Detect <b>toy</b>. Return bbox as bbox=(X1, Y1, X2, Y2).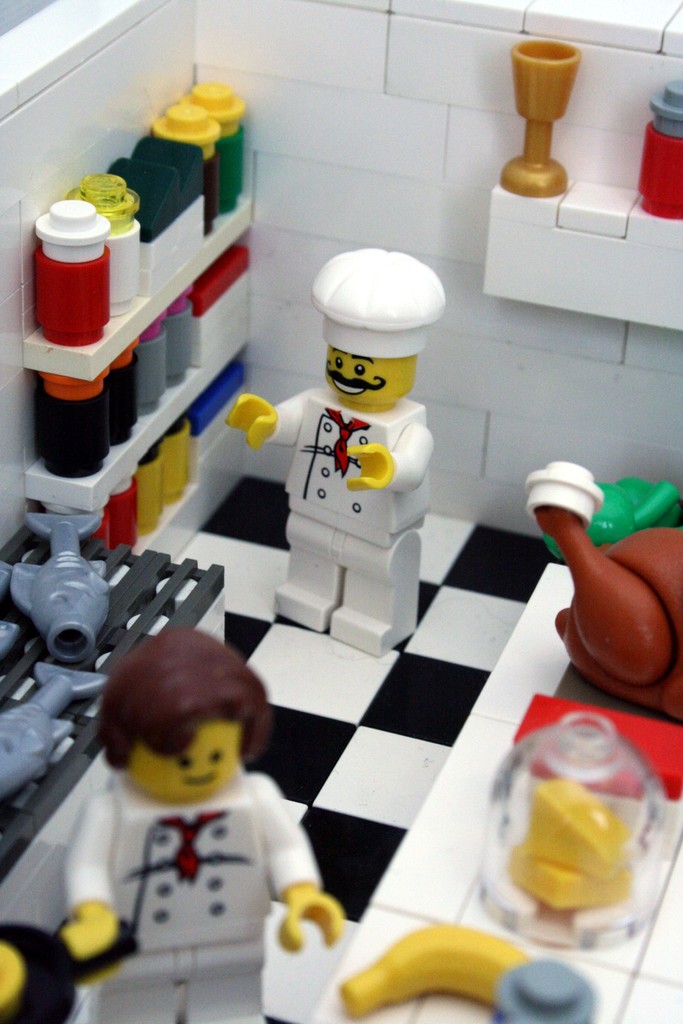
bbox=(468, 707, 671, 955).
